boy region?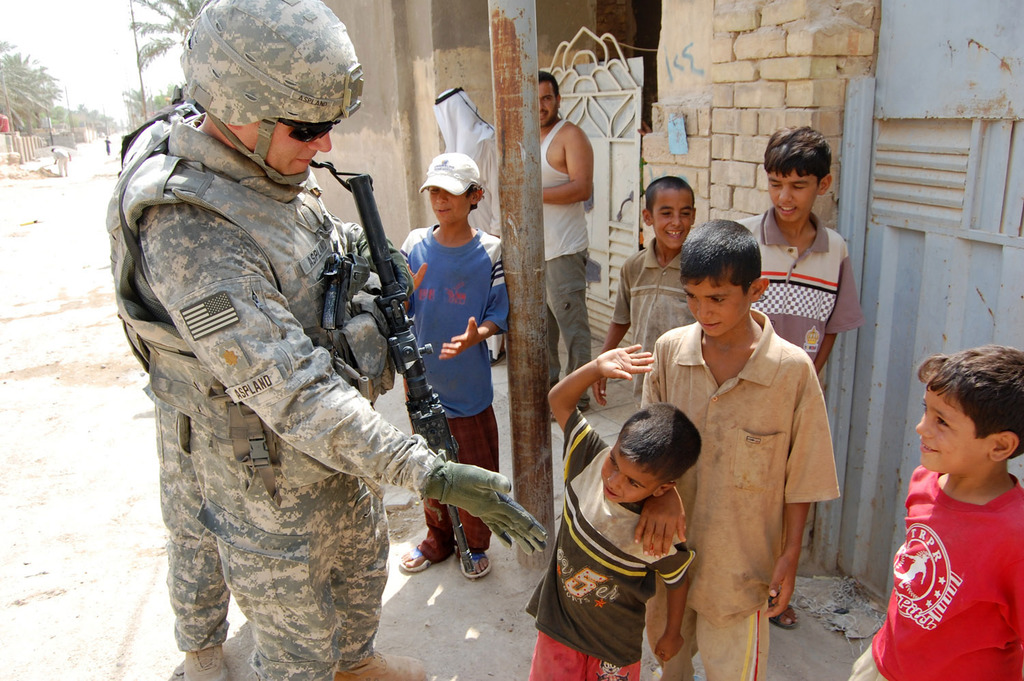
bbox(641, 221, 839, 680)
